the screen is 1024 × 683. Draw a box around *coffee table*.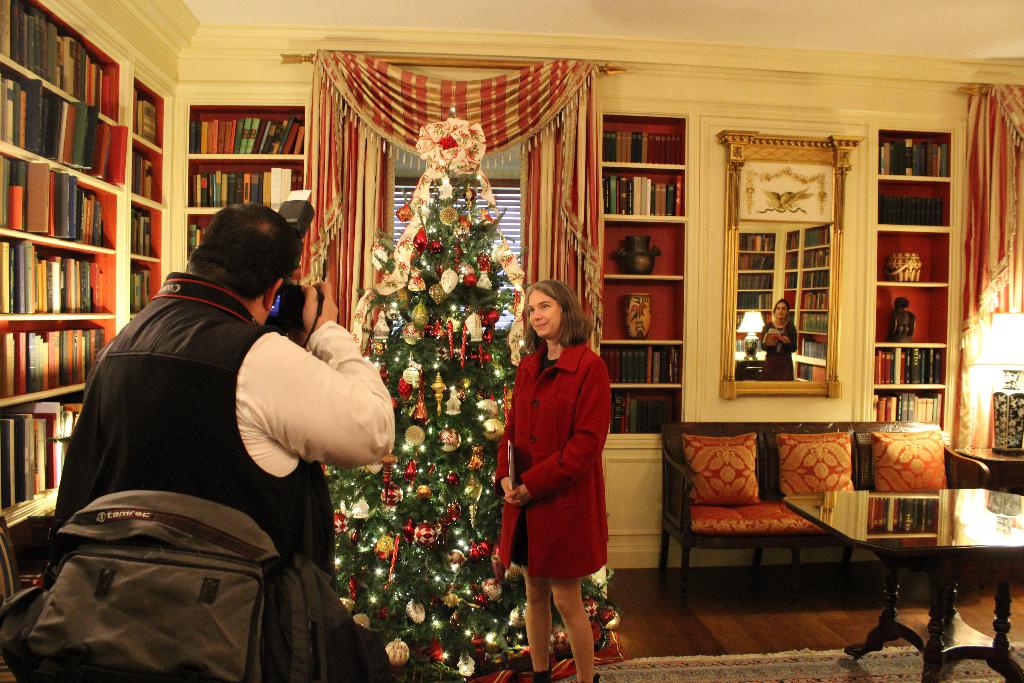
Rect(783, 484, 1023, 682).
